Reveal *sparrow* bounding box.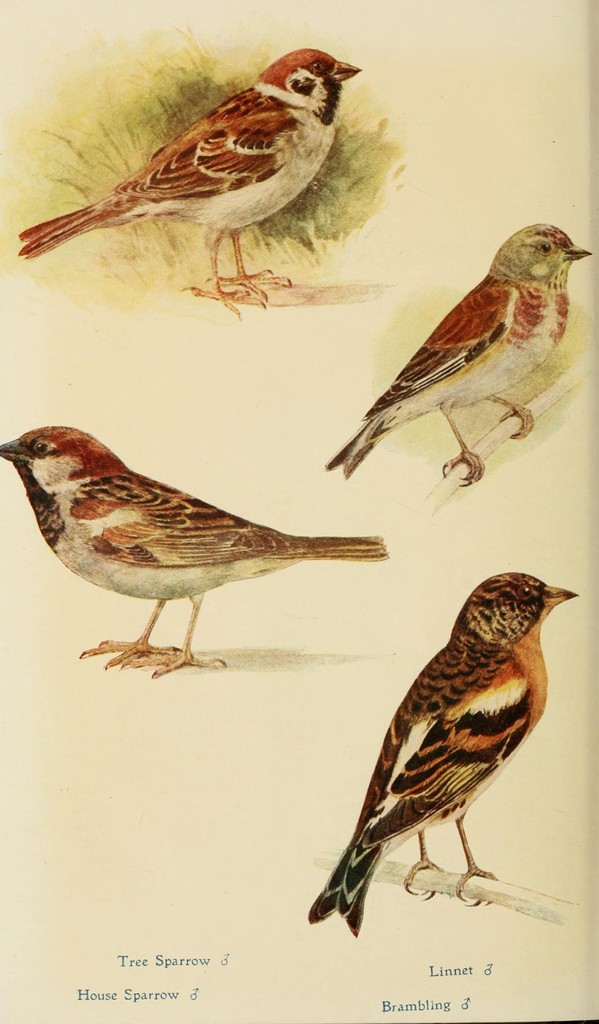
Revealed: Rect(0, 426, 384, 680).
